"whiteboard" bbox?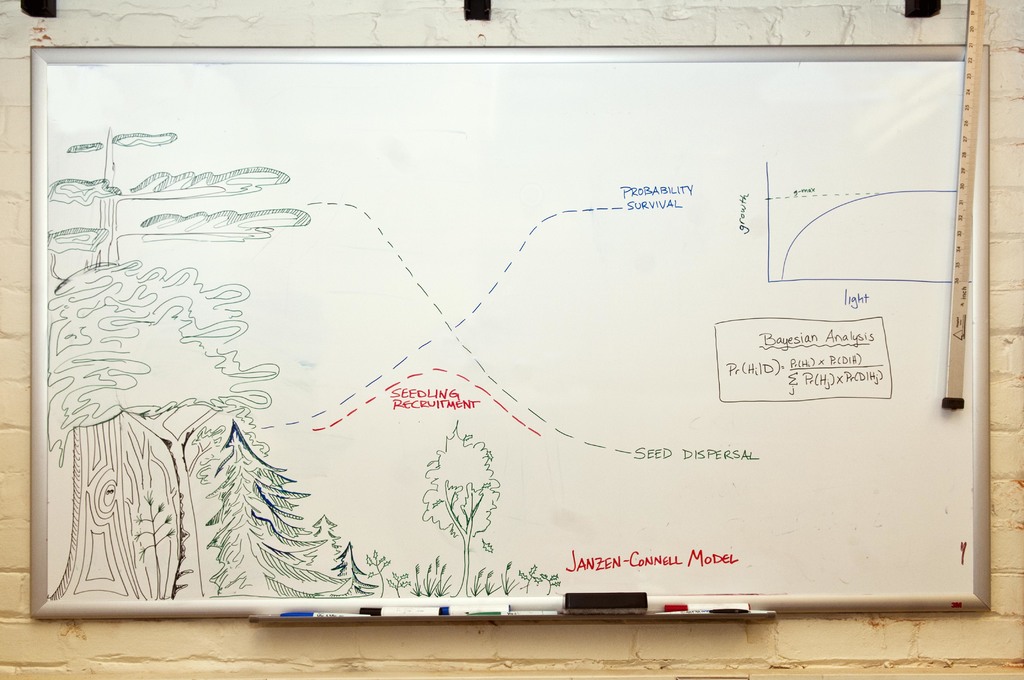
box=[29, 44, 991, 614]
